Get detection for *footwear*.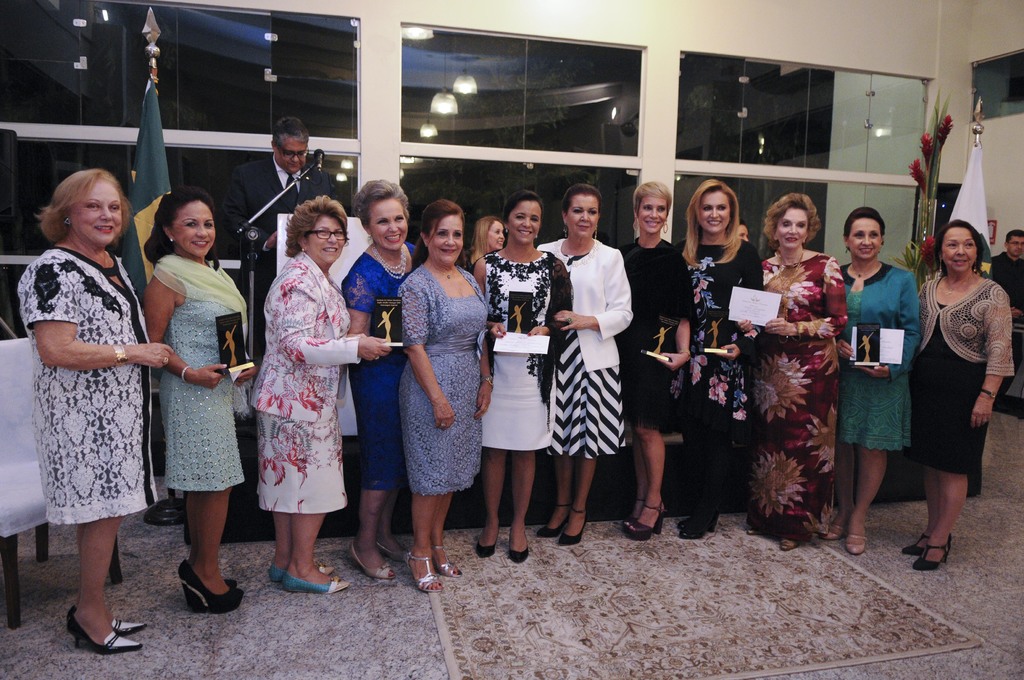
Detection: x1=845, y1=531, x2=869, y2=558.
